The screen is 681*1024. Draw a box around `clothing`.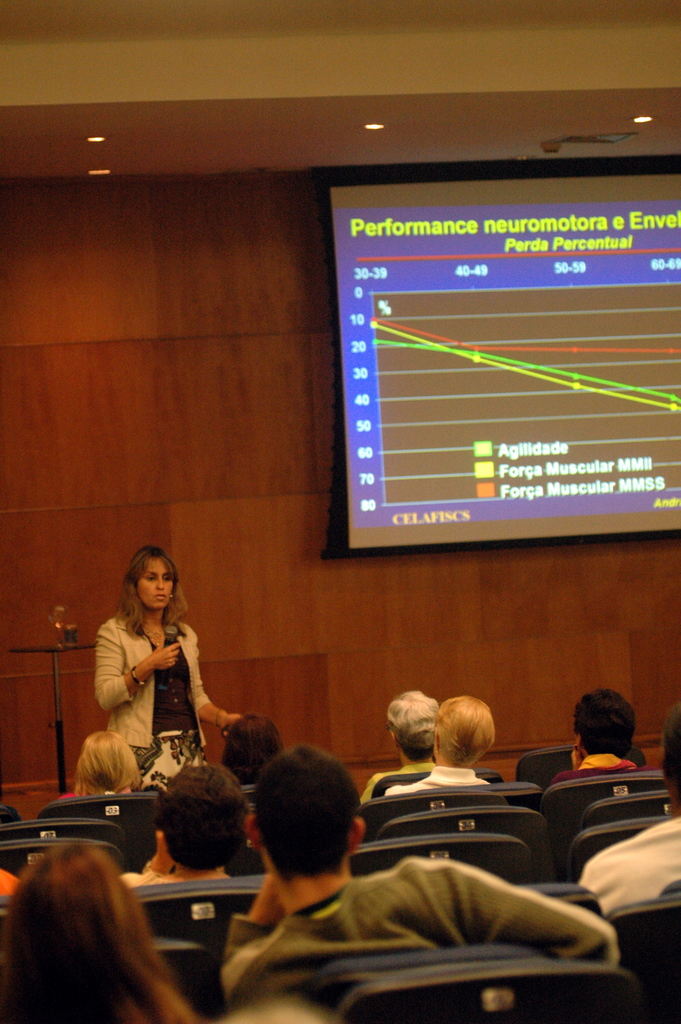
(left=384, top=764, right=491, bottom=797).
